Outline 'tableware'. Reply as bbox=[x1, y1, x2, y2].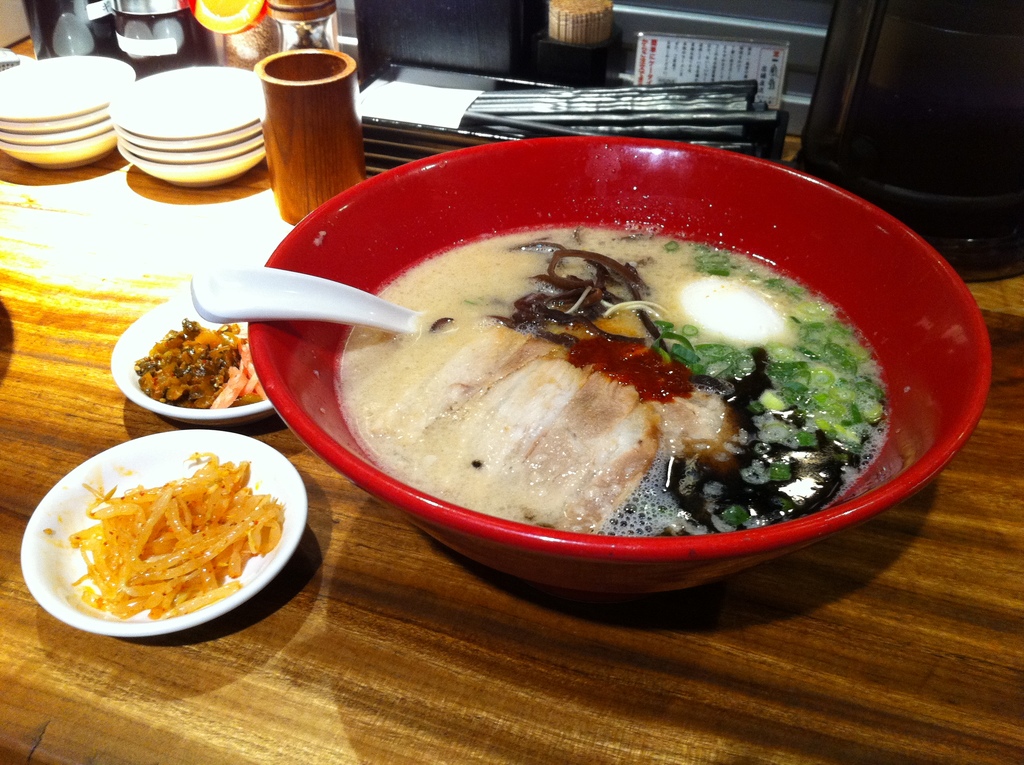
bbox=[120, 137, 261, 163].
